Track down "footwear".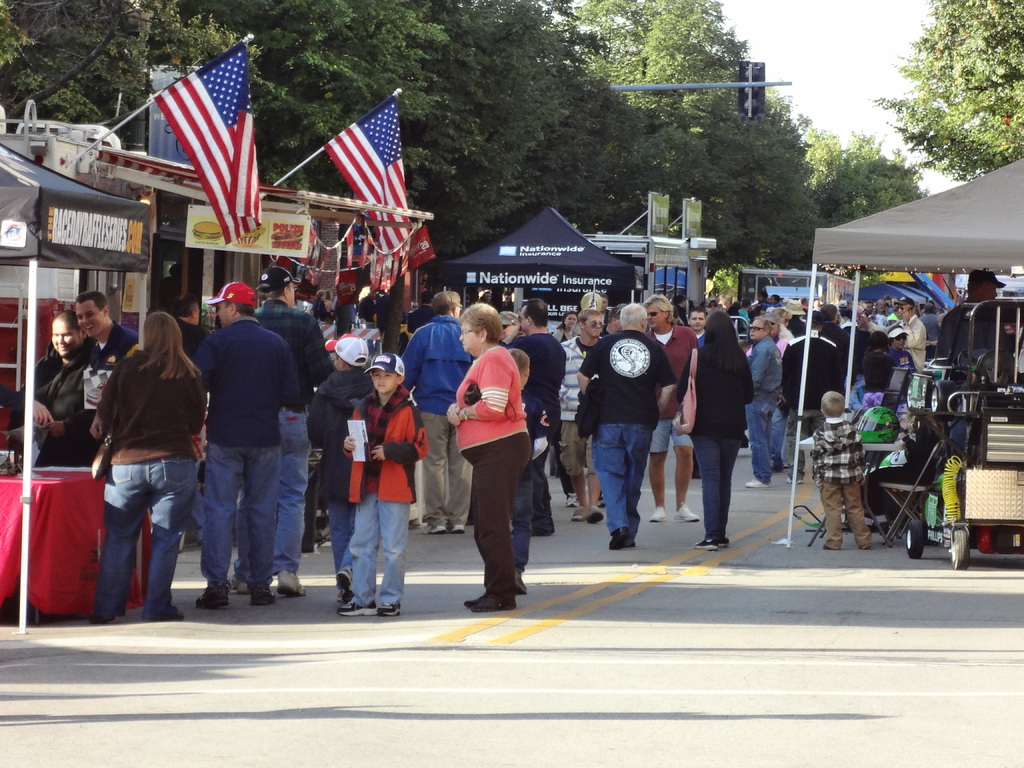
Tracked to (570,503,588,525).
